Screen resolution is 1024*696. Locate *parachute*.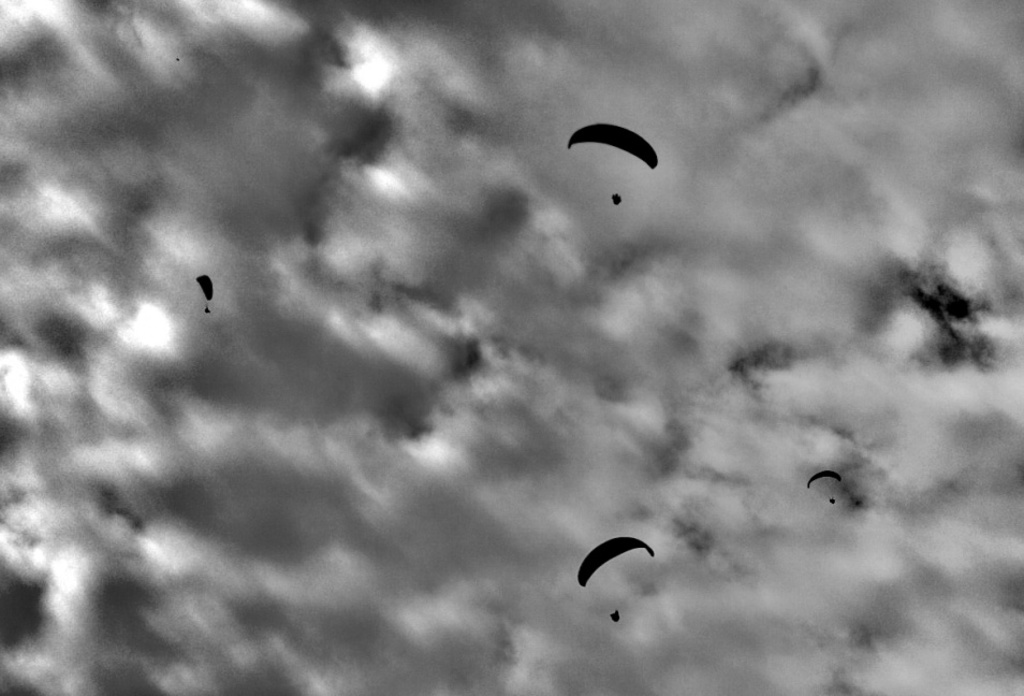
[582,539,665,620].
